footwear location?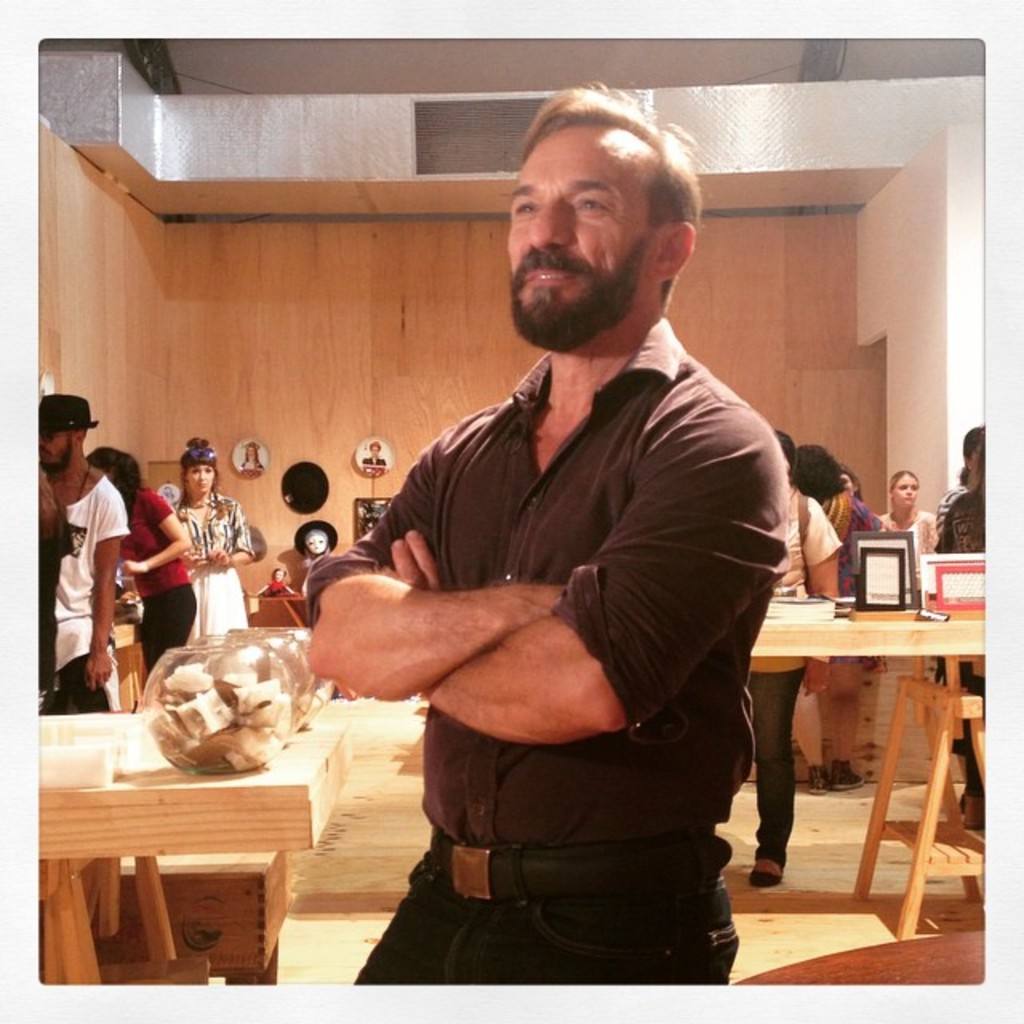
x1=811 y1=771 x2=826 y2=795
